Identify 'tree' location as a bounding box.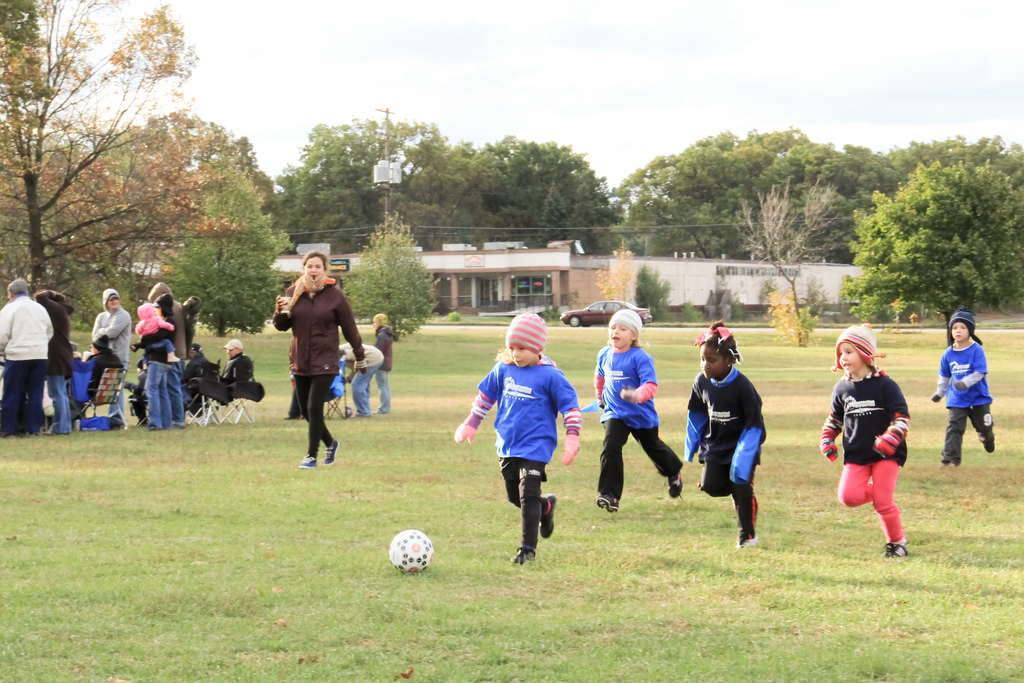
337, 213, 430, 342.
